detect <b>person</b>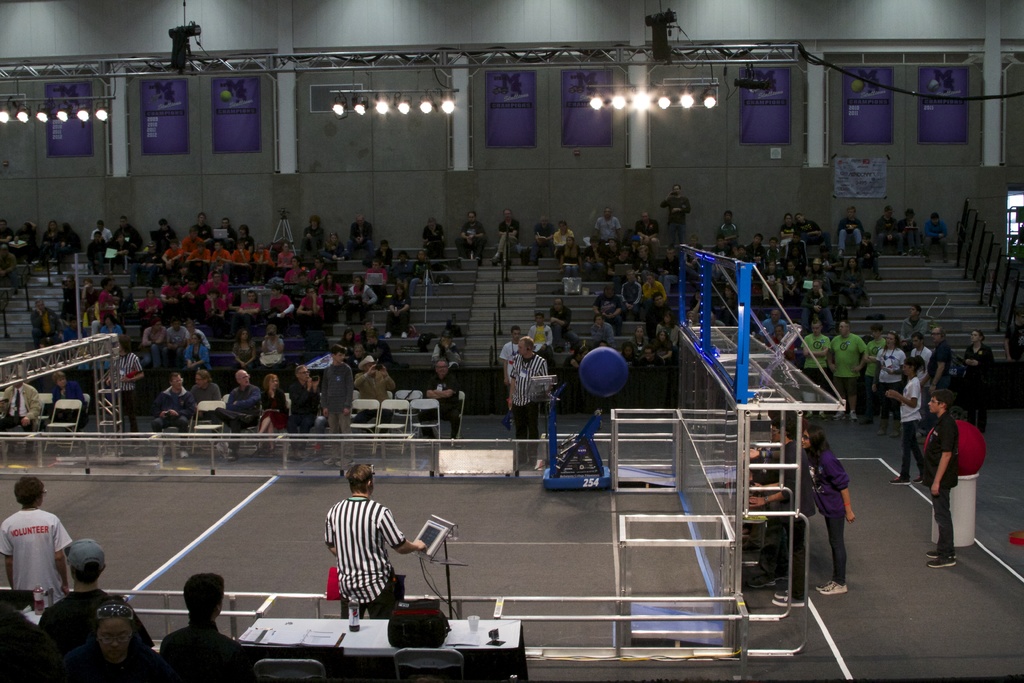
detection(660, 183, 692, 248)
